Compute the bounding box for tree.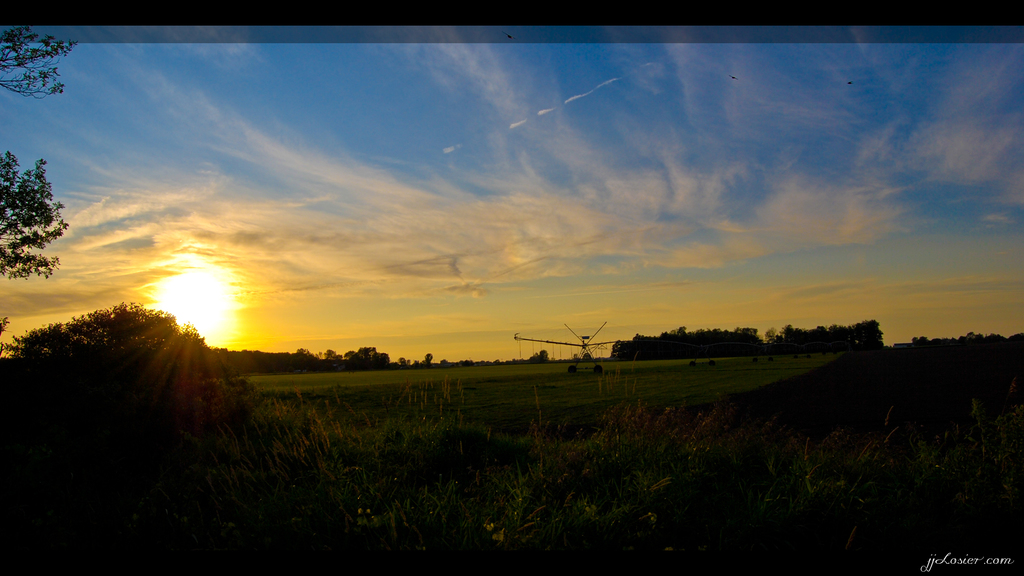
236, 340, 404, 374.
